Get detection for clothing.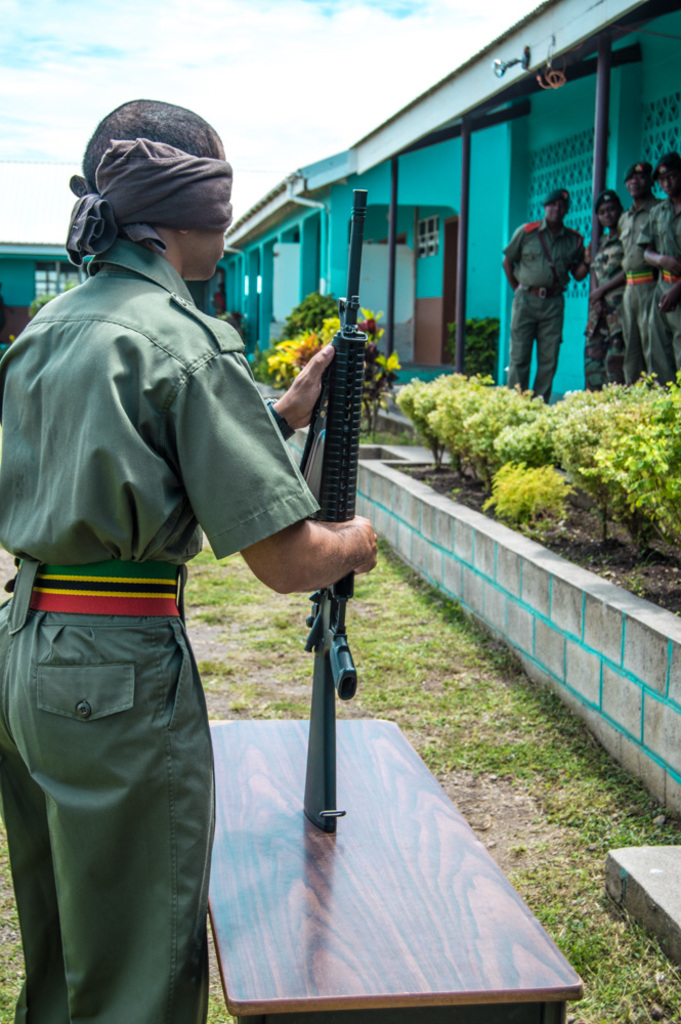
Detection: bbox=[510, 221, 592, 406].
